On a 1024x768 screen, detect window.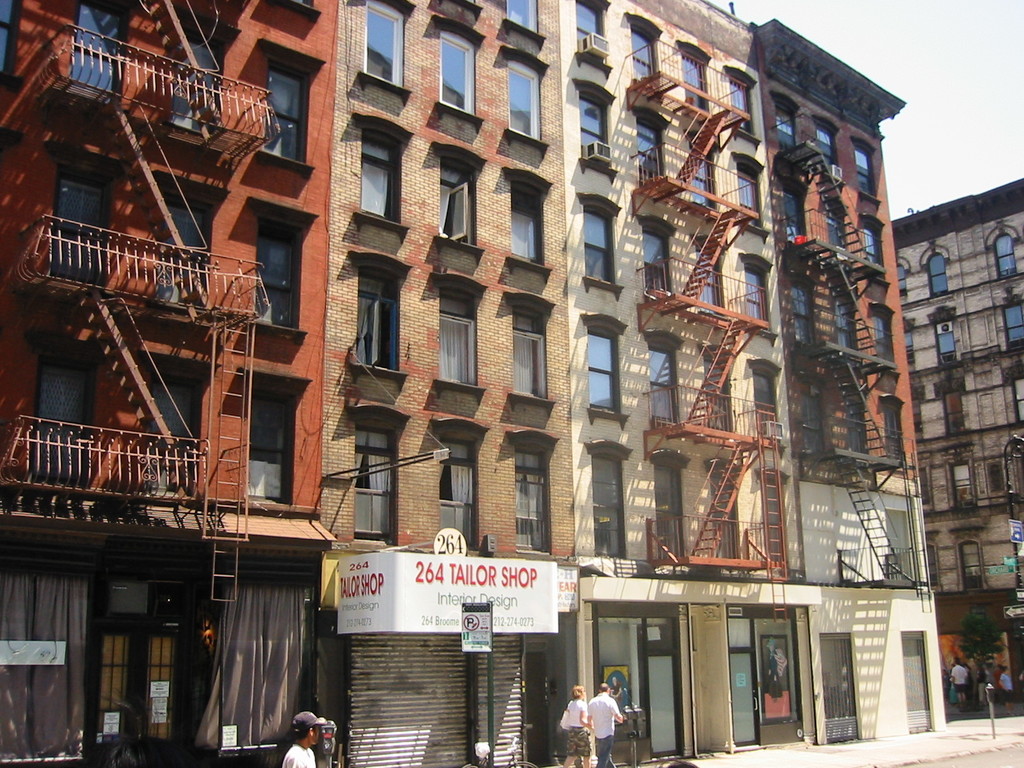
{"x1": 730, "y1": 157, "x2": 770, "y2": 244}.
